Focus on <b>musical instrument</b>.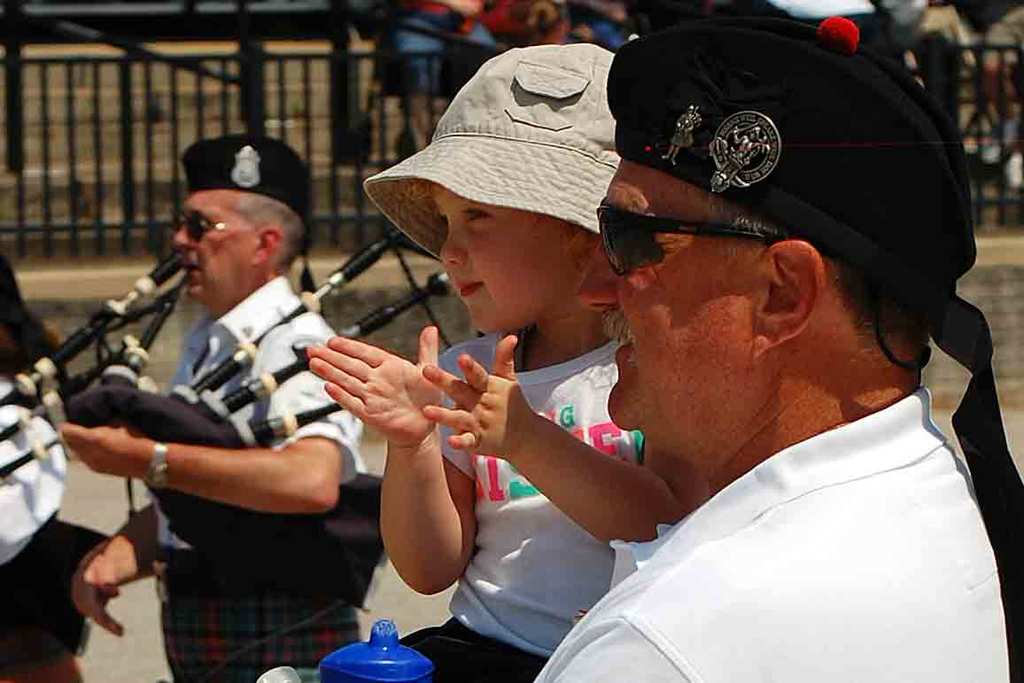
Focused at <region>58, 214, 457, 561</region>.
